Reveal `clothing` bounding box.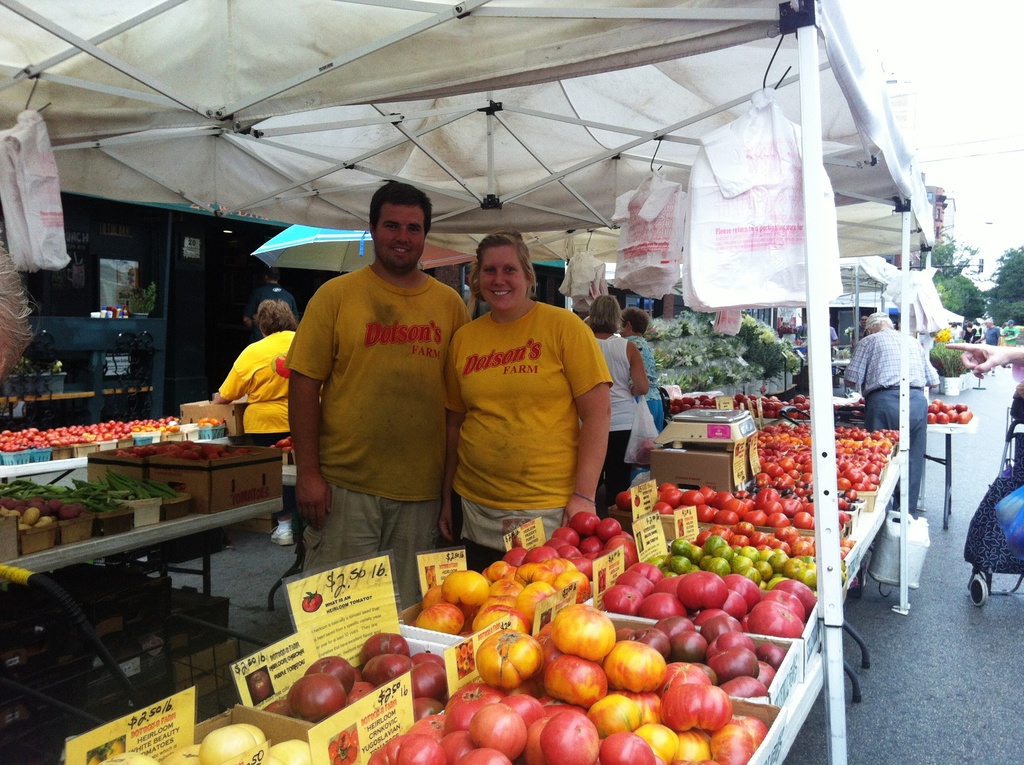
Revealed: bbox=[983, 325, 999, 369].
